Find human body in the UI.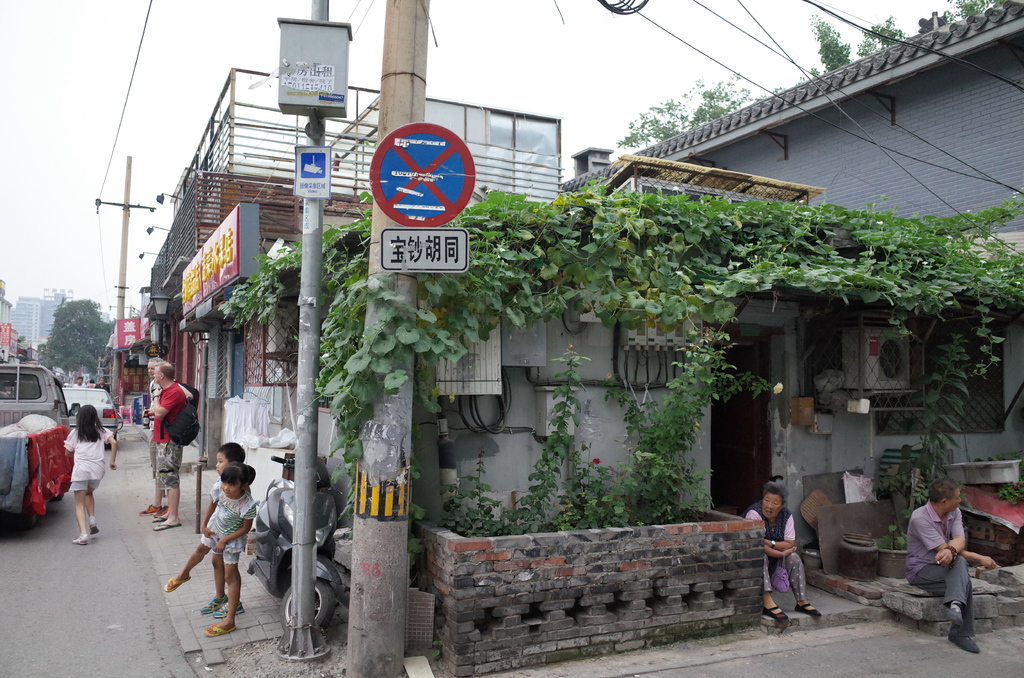
UI element at (x1=61, y1=402, x2=128, y2=545).
